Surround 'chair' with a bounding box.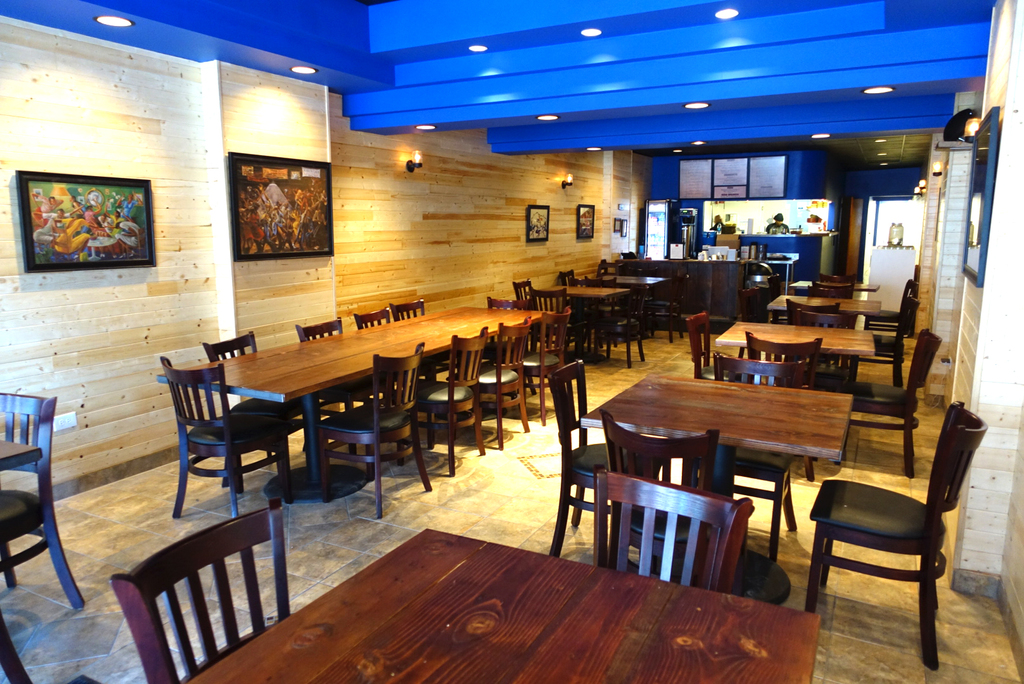
(x1=391, y1=298, x2=455, y2=382).
